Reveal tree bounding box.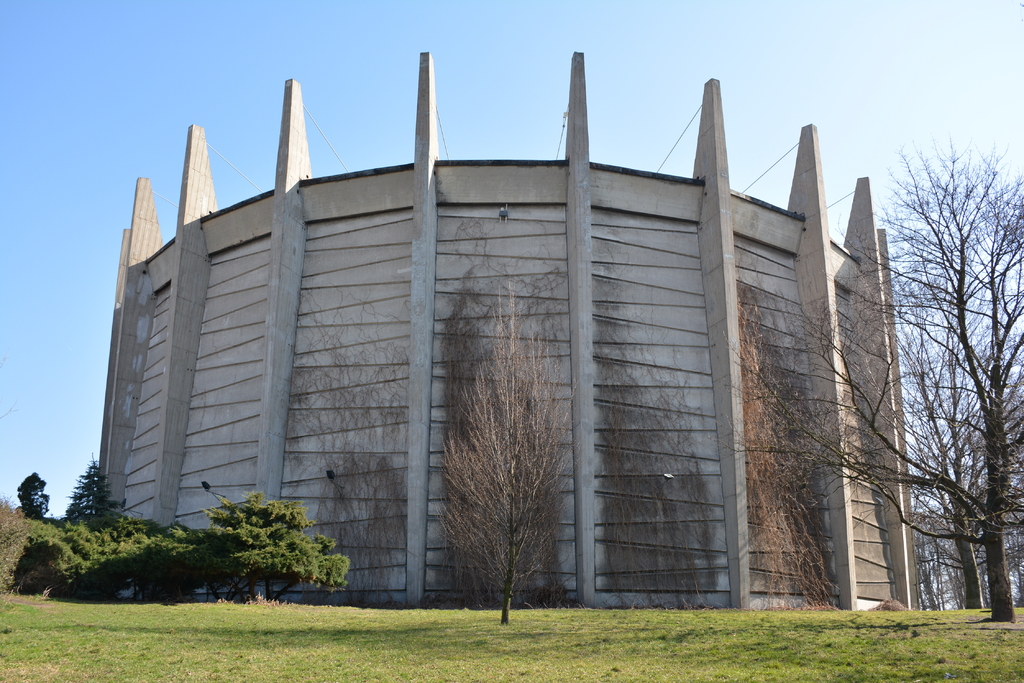
Revealed: Rect(716, 151, 1023, 625).
